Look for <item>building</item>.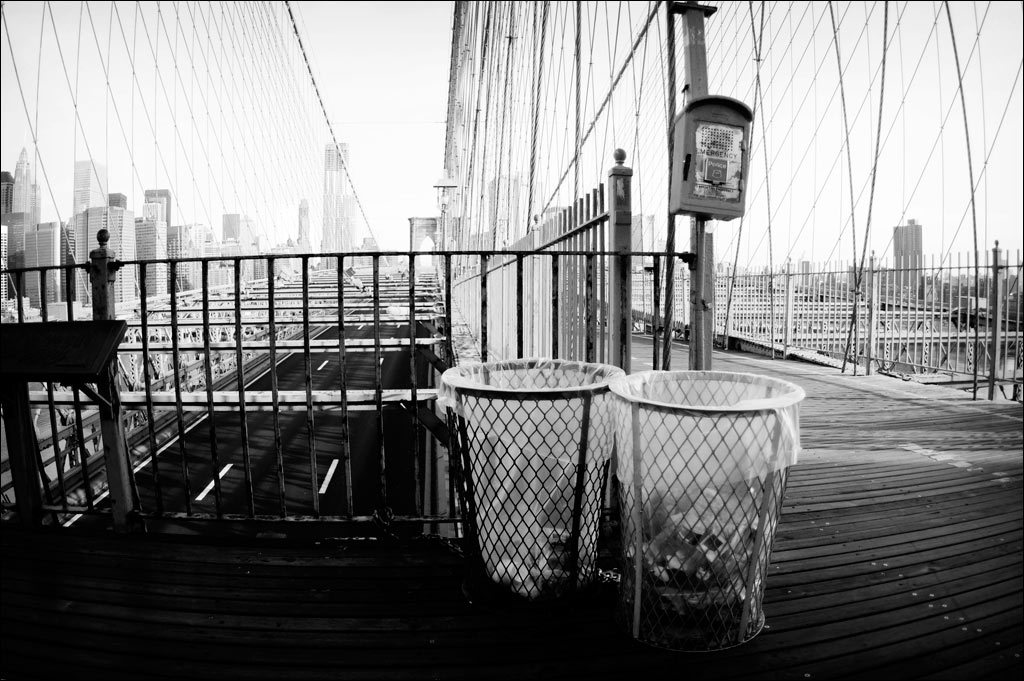
Found: 801,260,811,283.
